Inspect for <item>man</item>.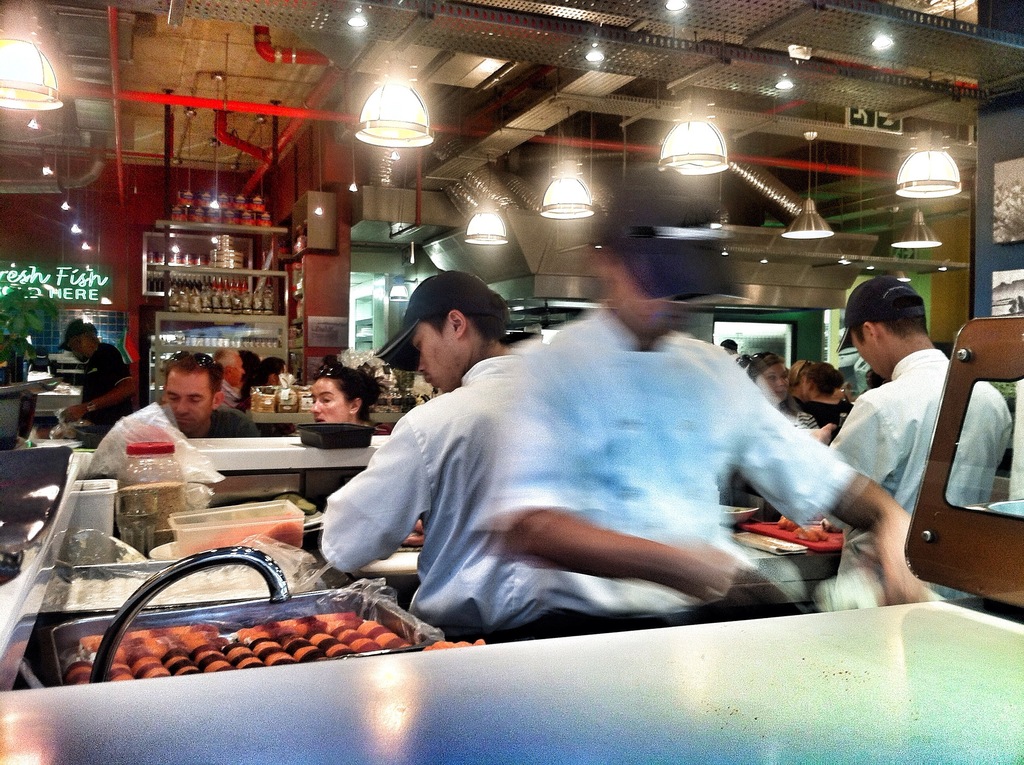
Inspection: 790 238 1000 621.
